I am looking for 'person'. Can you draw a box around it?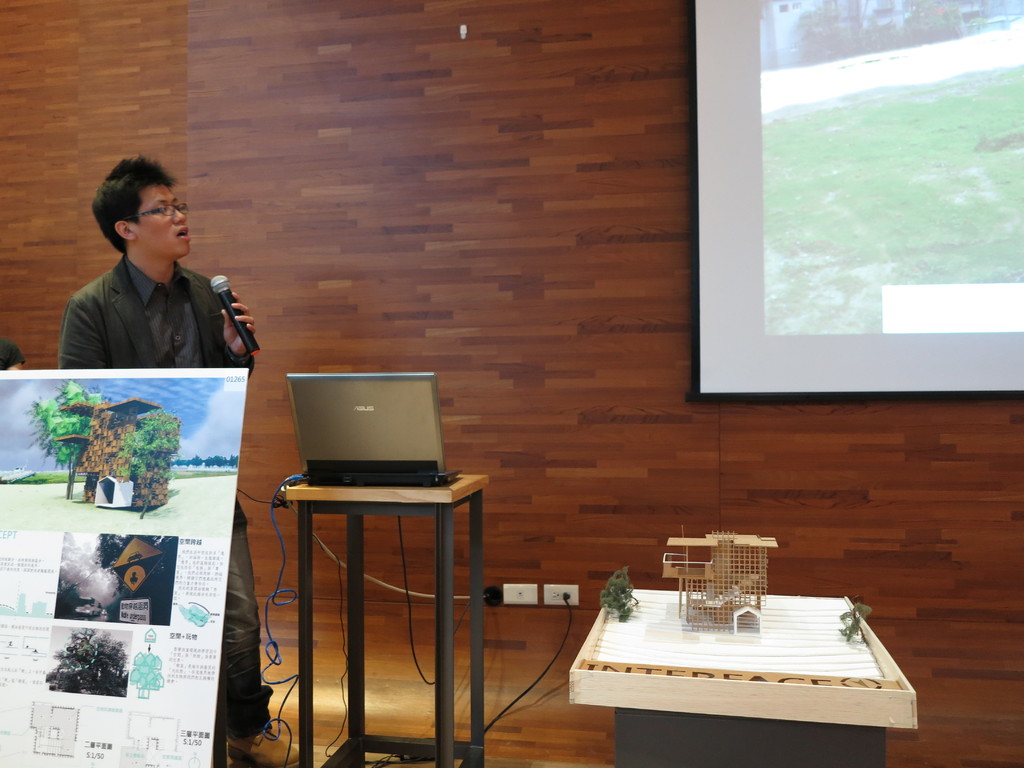
Sure, the bounding box is [54, 159, 294, 767].
